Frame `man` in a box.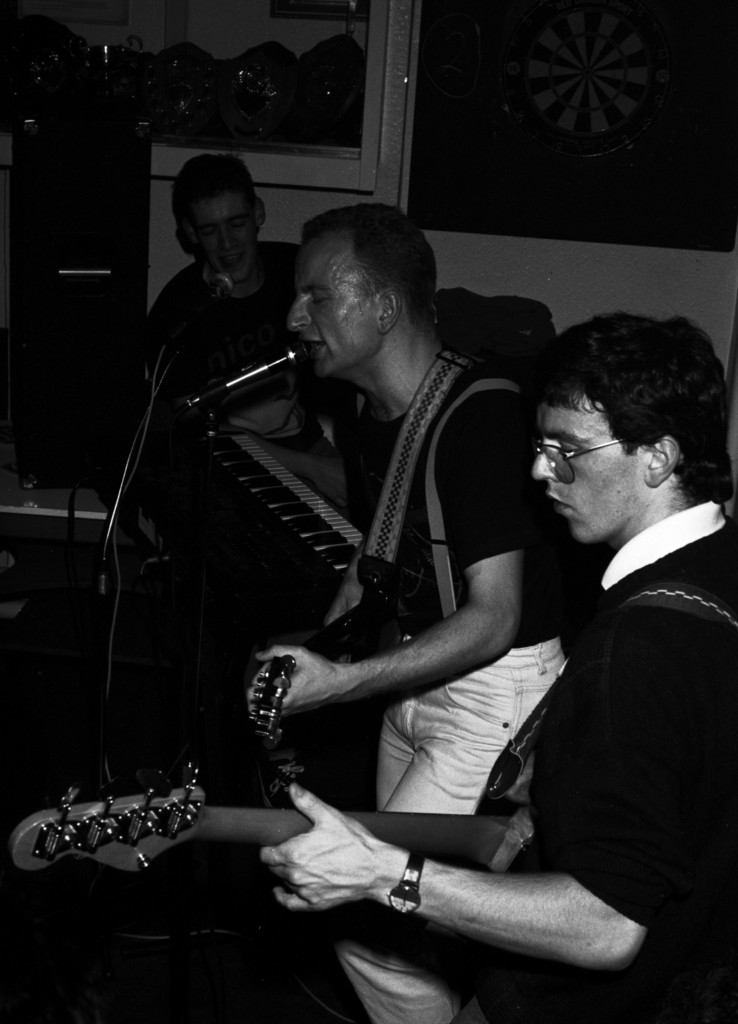
<region>259, 306, 737, 1023</region>.
